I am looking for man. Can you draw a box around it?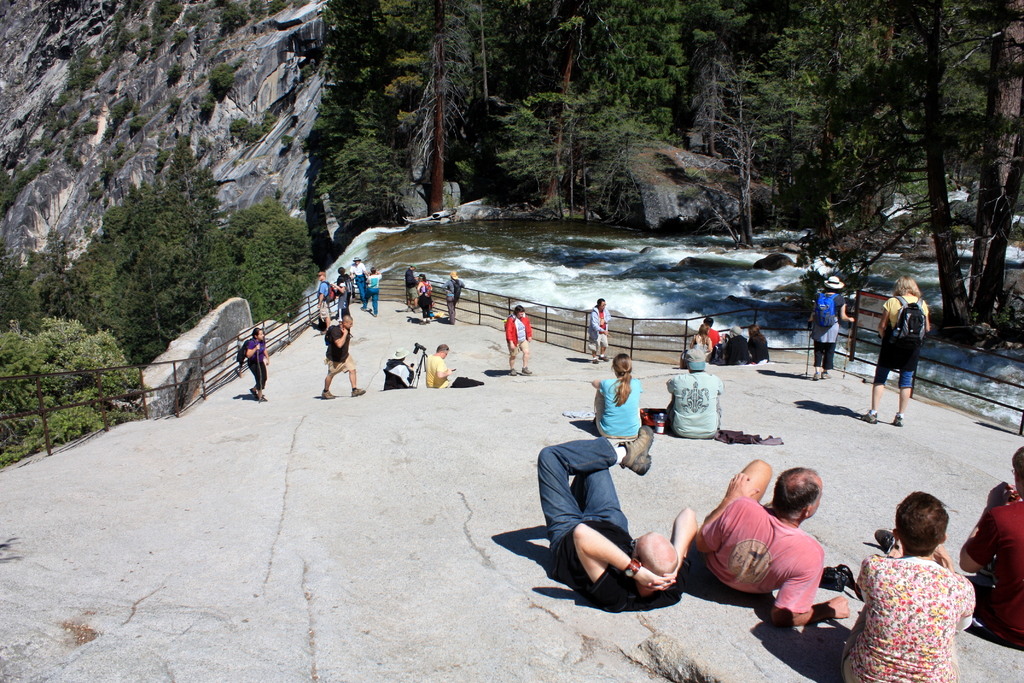
Sure, the bounding box is select_region(840, 490, 971, 682).
